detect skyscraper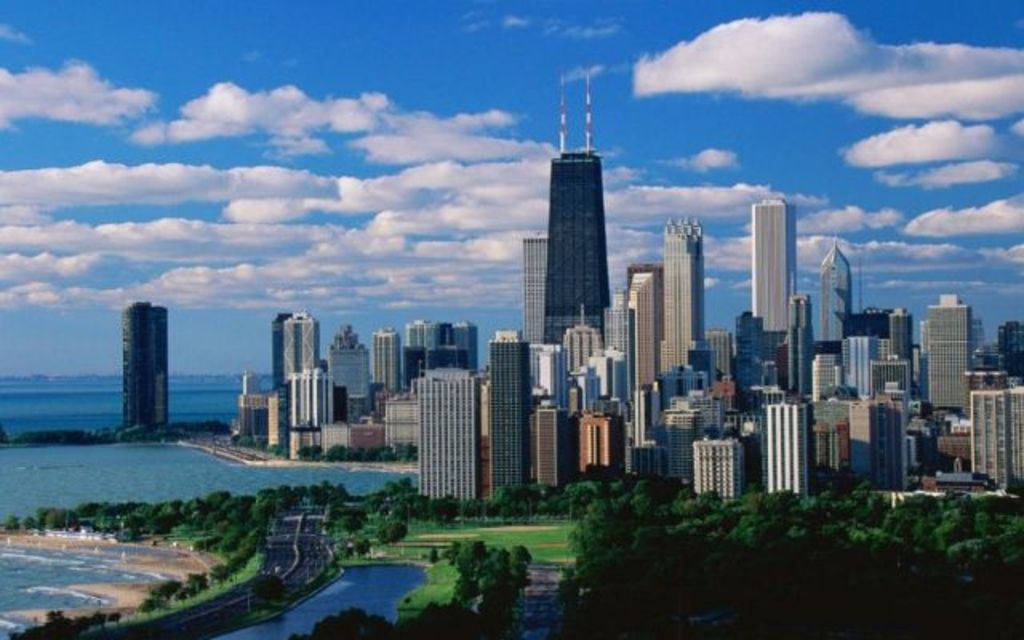
[418,365,482,506]
